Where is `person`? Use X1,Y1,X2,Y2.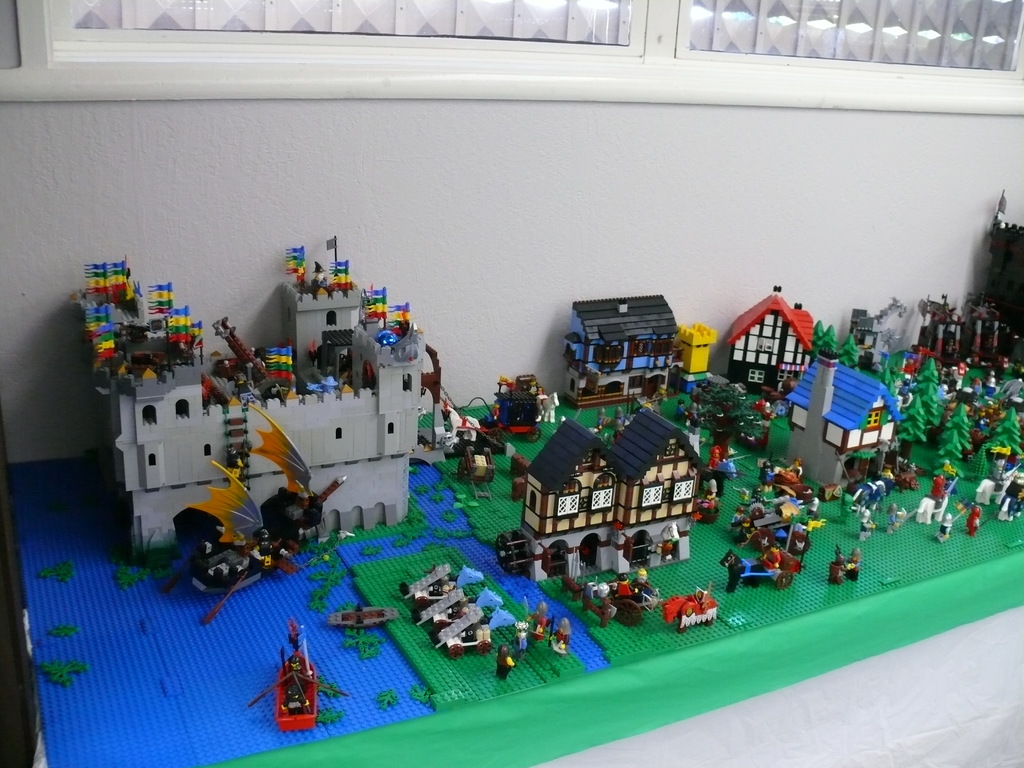
680,401,697,422.
